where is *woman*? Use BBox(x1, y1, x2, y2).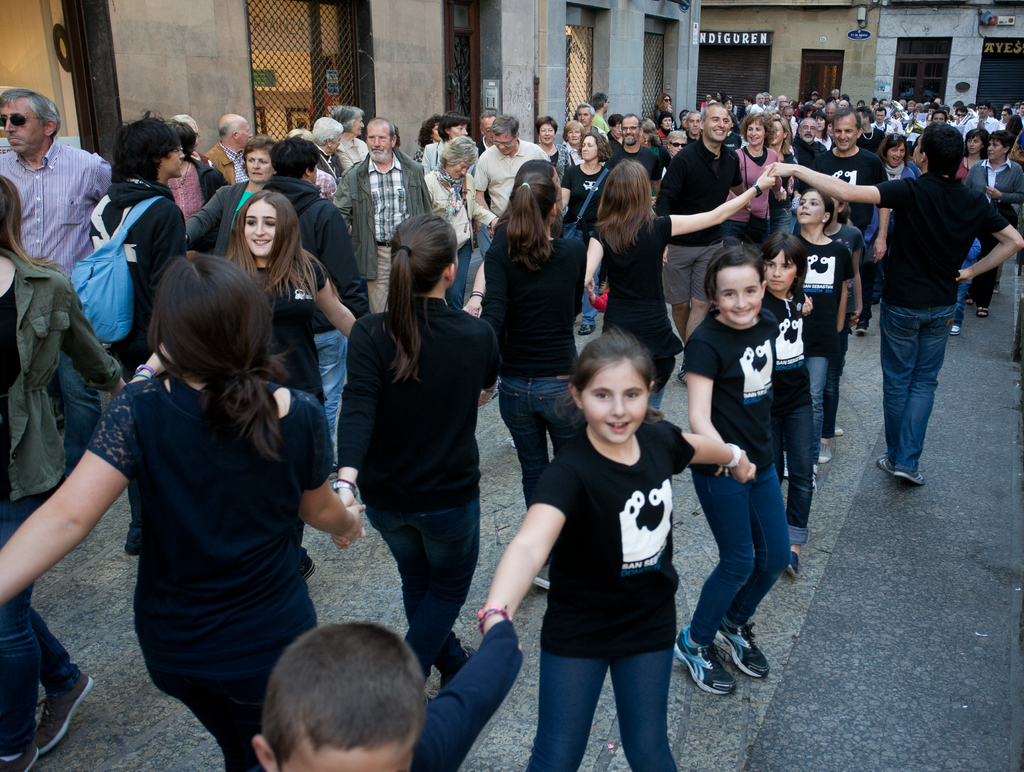
BBox(607, 115, 623, 160).
